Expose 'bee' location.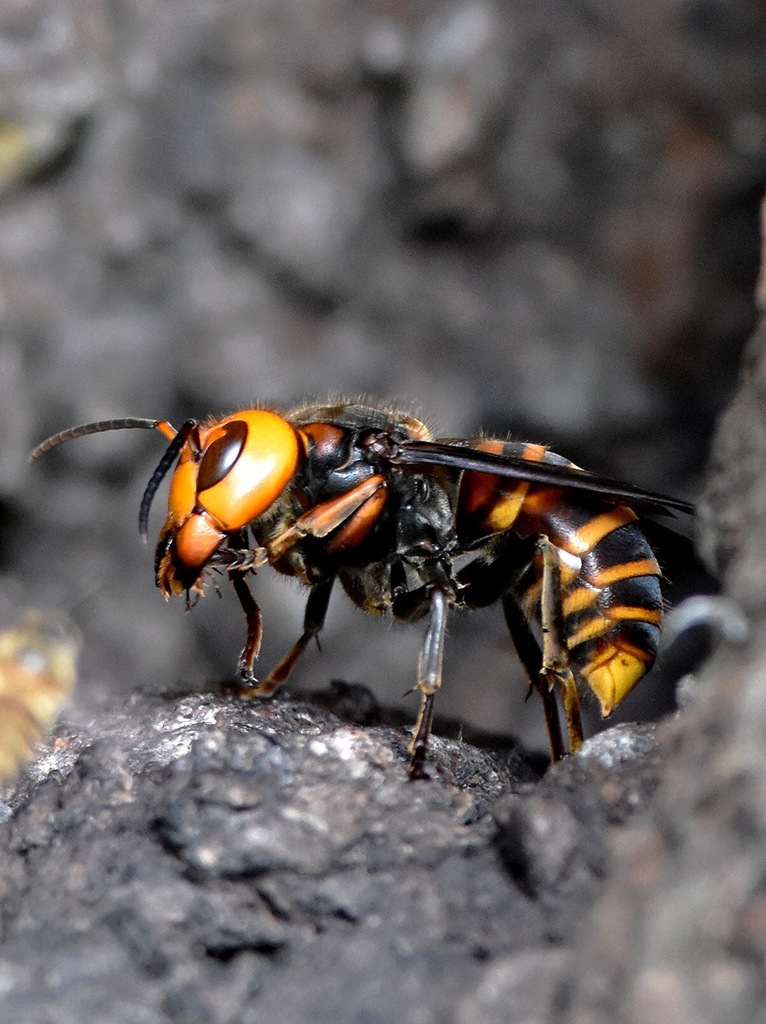
Exposed at <region>26, 379, 703, 793</region>.
